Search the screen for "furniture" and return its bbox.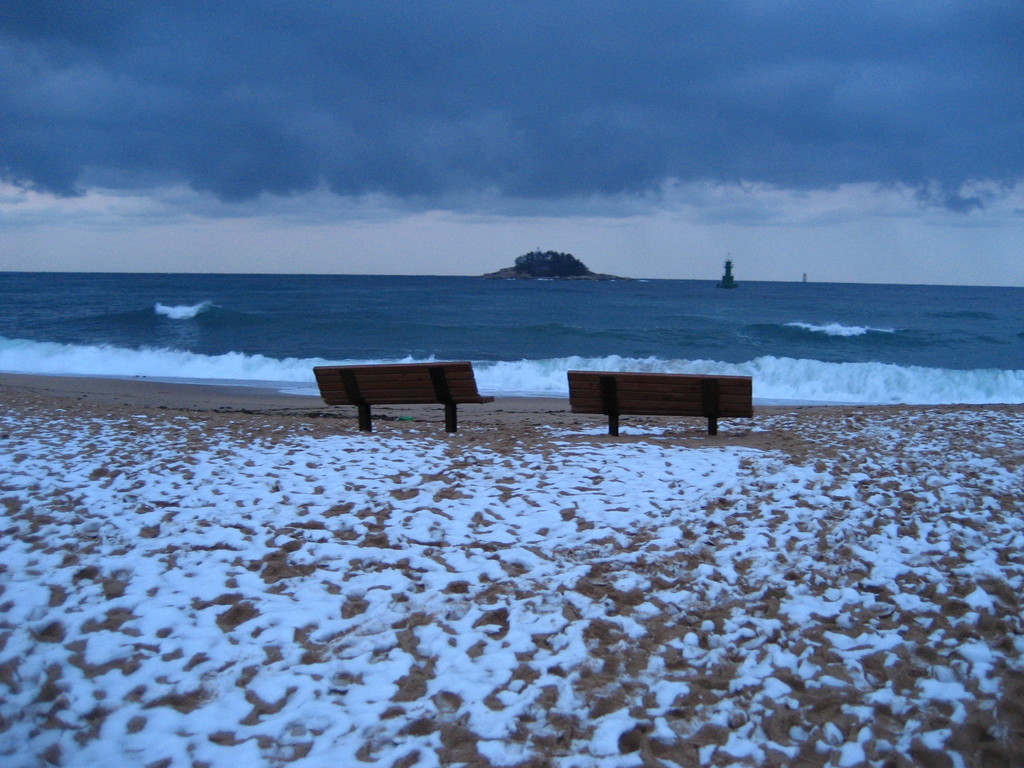
Found: locate(313, 359, 490, 435).
